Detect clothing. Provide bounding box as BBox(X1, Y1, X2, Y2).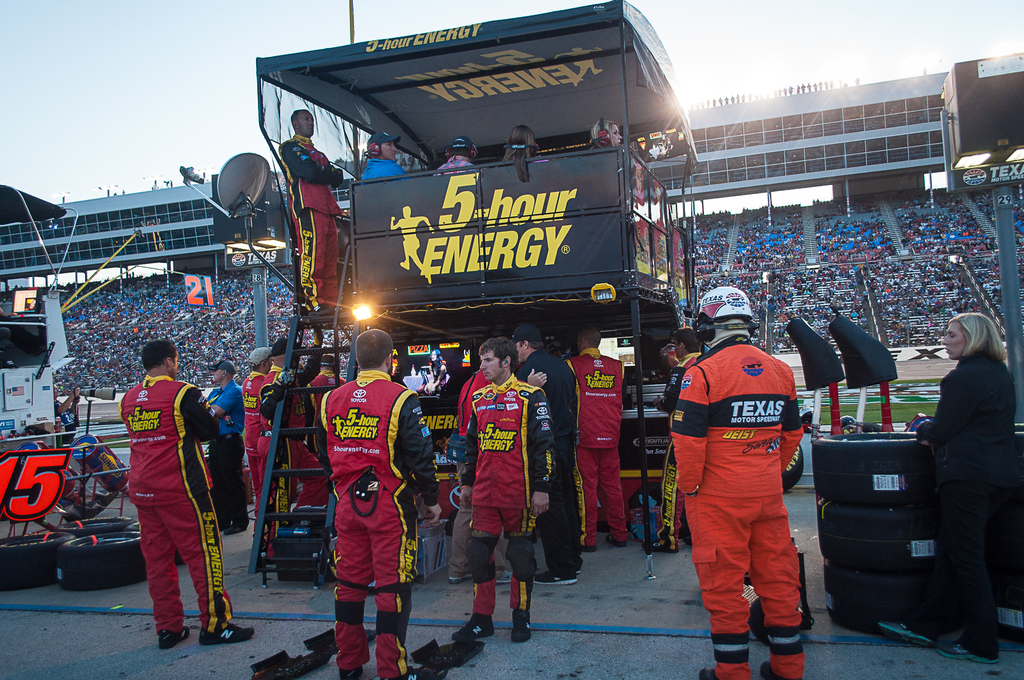
BBox(317, 367, 436, 678).
